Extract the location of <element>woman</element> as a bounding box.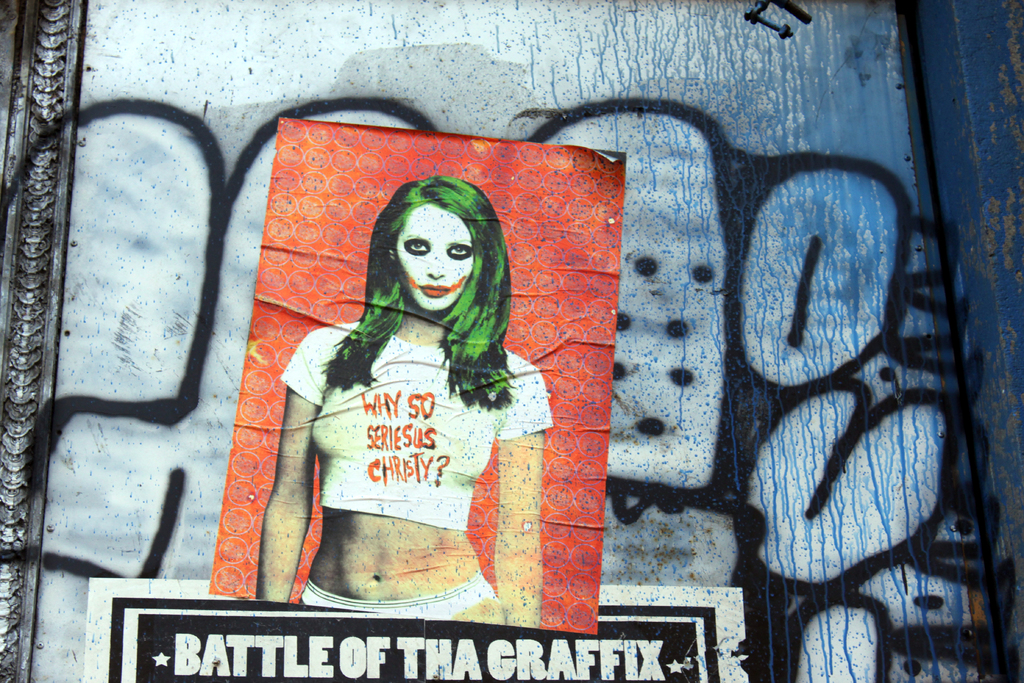
x1=307, y1=141, x2=589, y2=597.
